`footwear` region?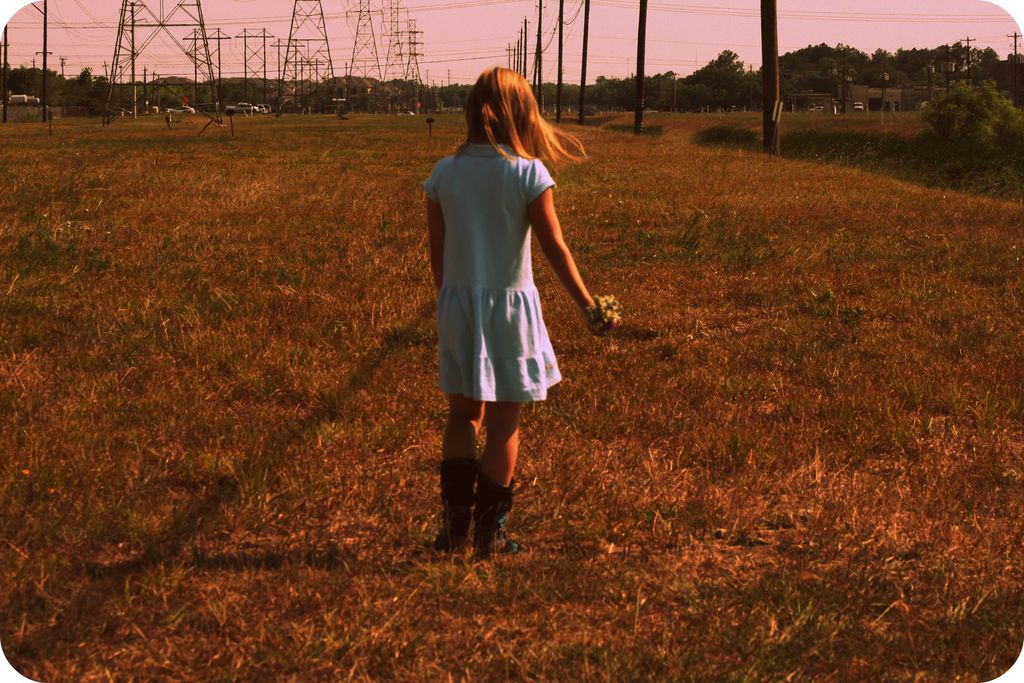
crop(477, 473, 531, 561)
